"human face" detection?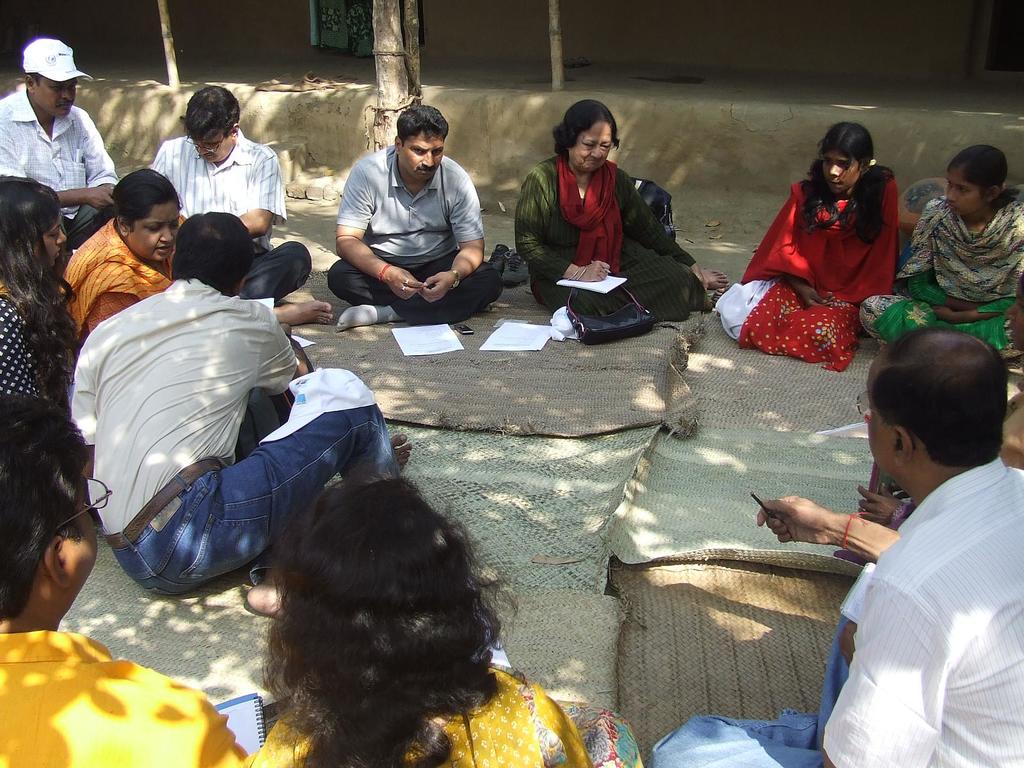
rect(193, 129, 235, 163)
